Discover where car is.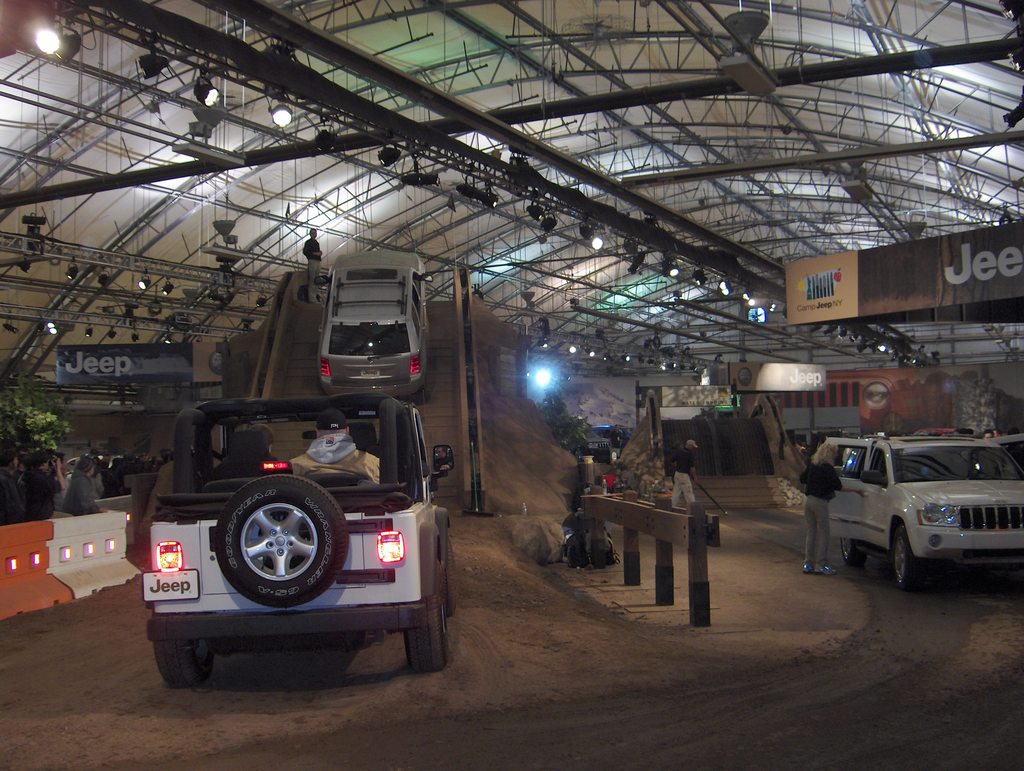
Discovered at region(801, 437, 1015, 591).
